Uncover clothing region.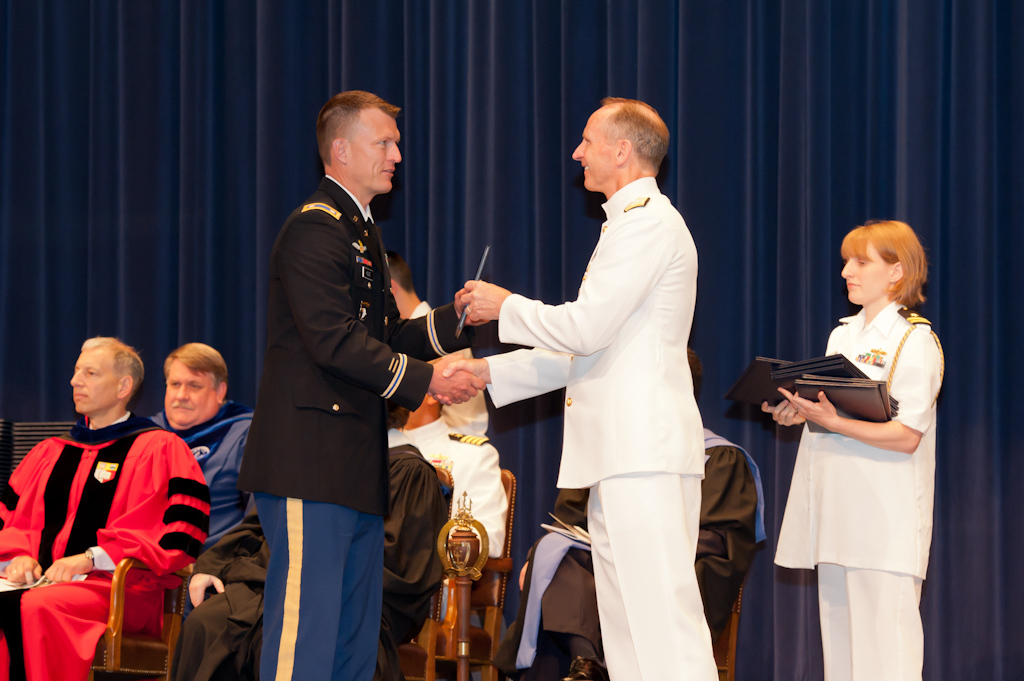
Uncovered: bbox=(494, 427, 769, 680).
